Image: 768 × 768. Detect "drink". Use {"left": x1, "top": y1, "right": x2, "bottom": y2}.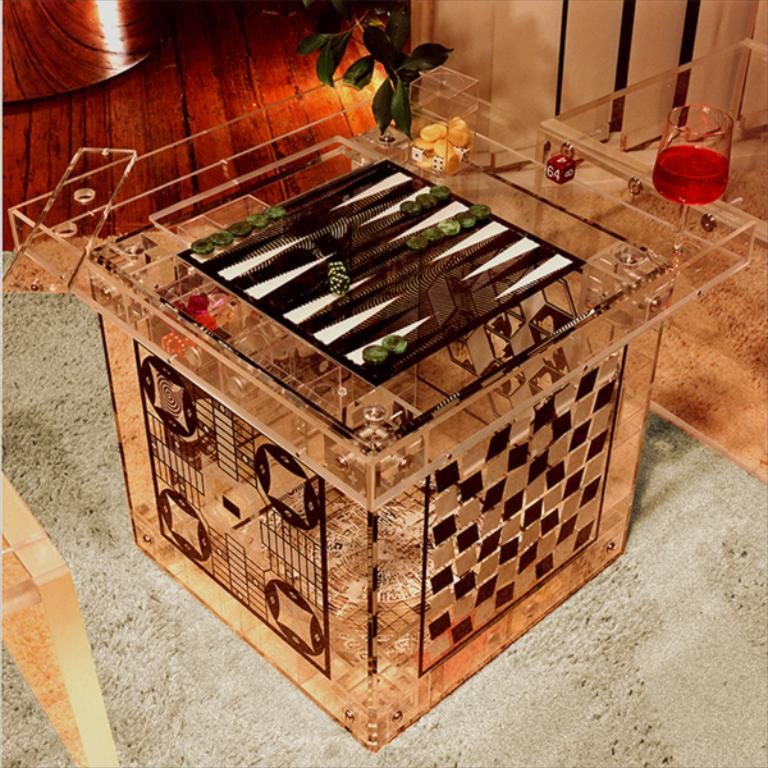
{"left": 649, "top": 143, "right": 727, "bottom": 206}.
